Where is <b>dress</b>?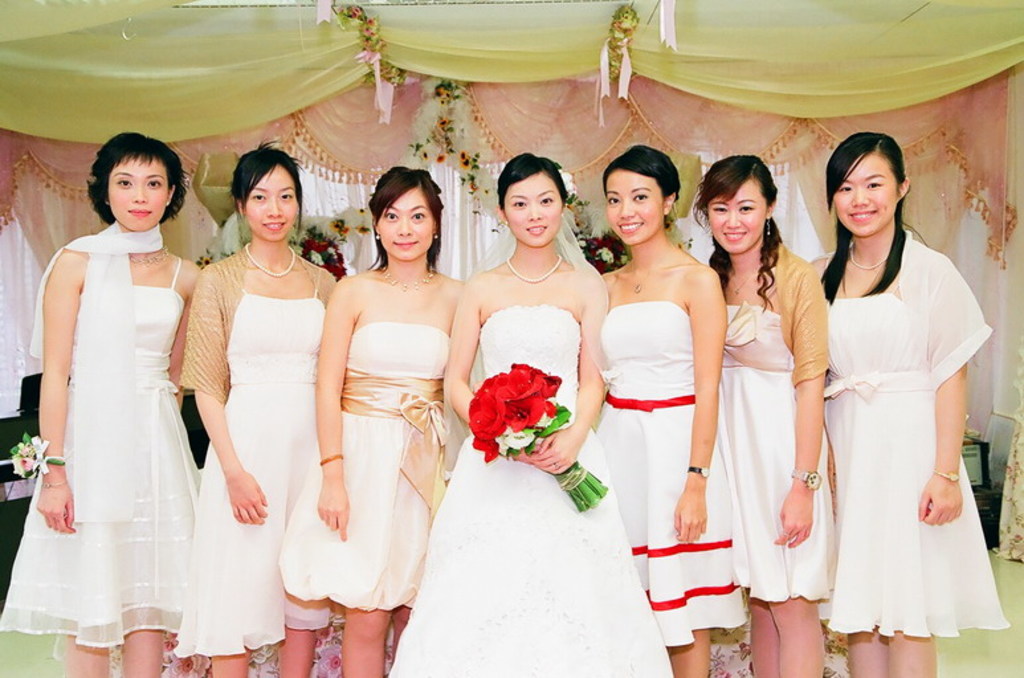
x1=0, y1=258, x2=1009, y2=677.
